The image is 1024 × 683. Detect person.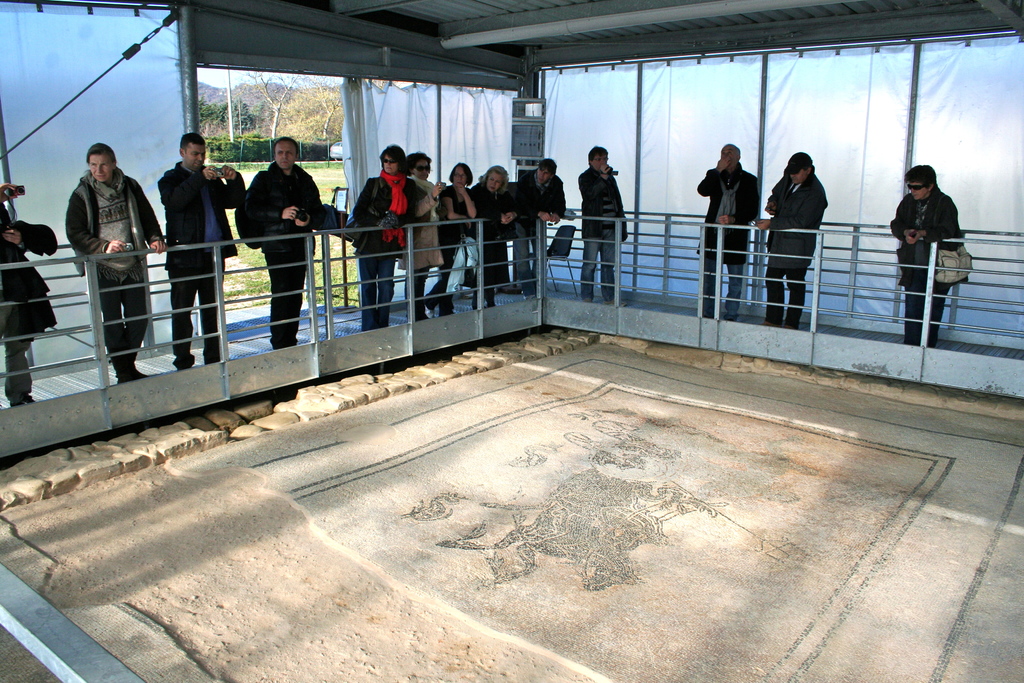
Detection: <bbox>244, 136, 324, 352</bbox>.
